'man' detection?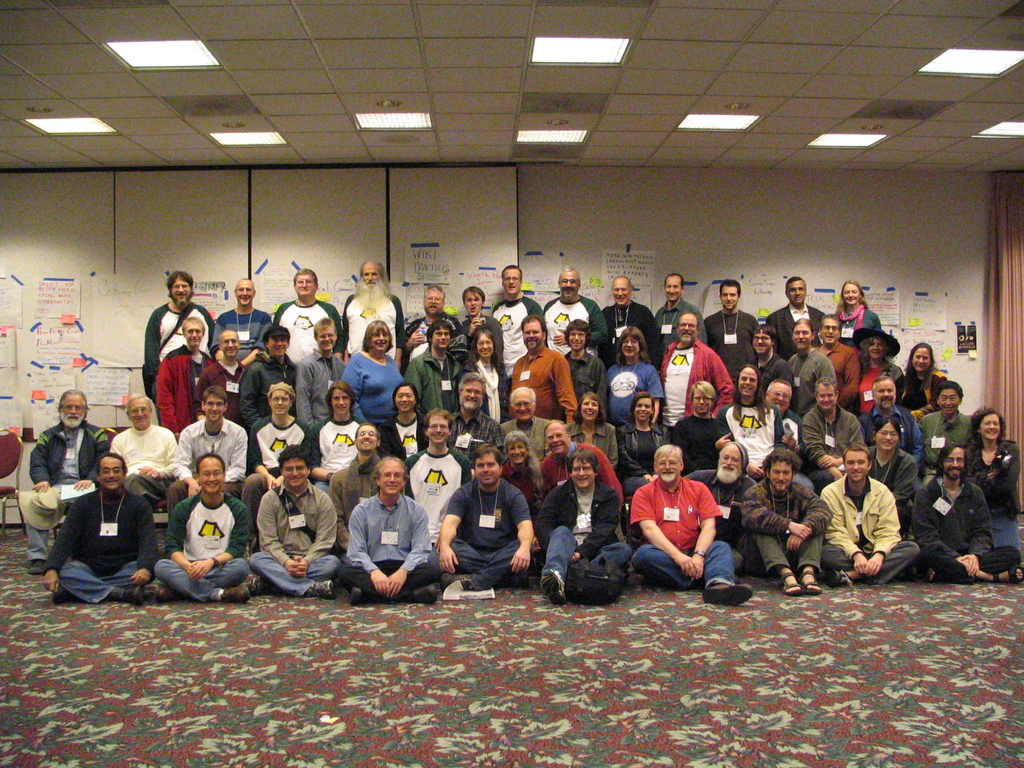
x1=460, y1=280, x2=503, y2=369
